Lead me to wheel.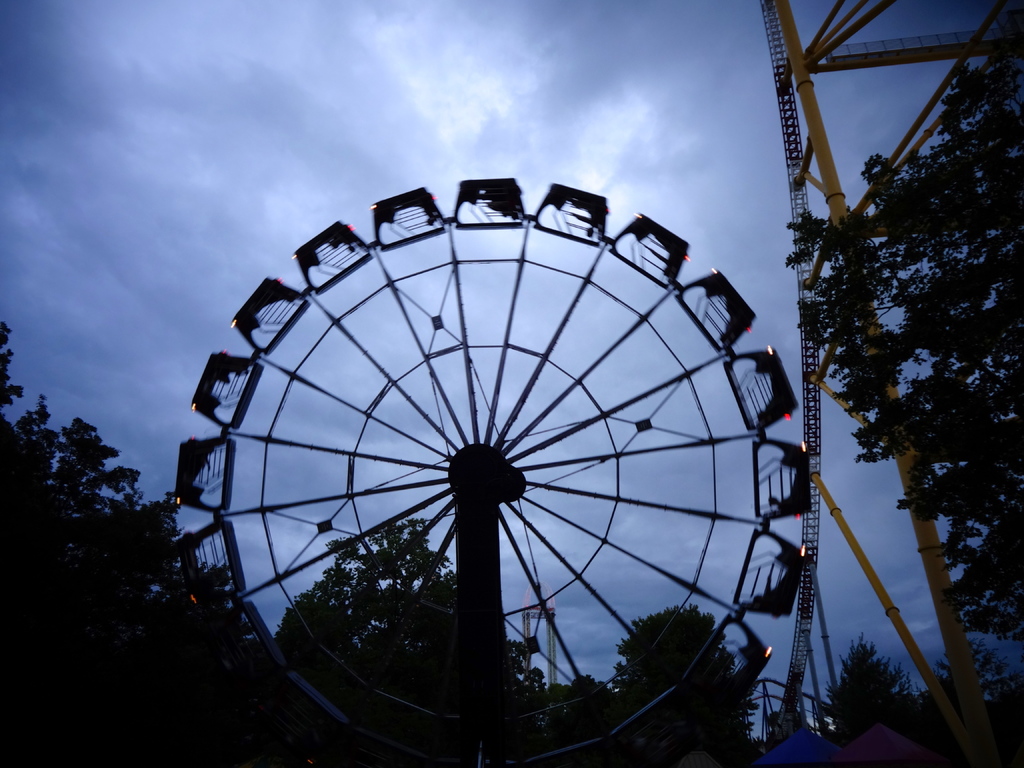
Lead to 163 170 817 767.
